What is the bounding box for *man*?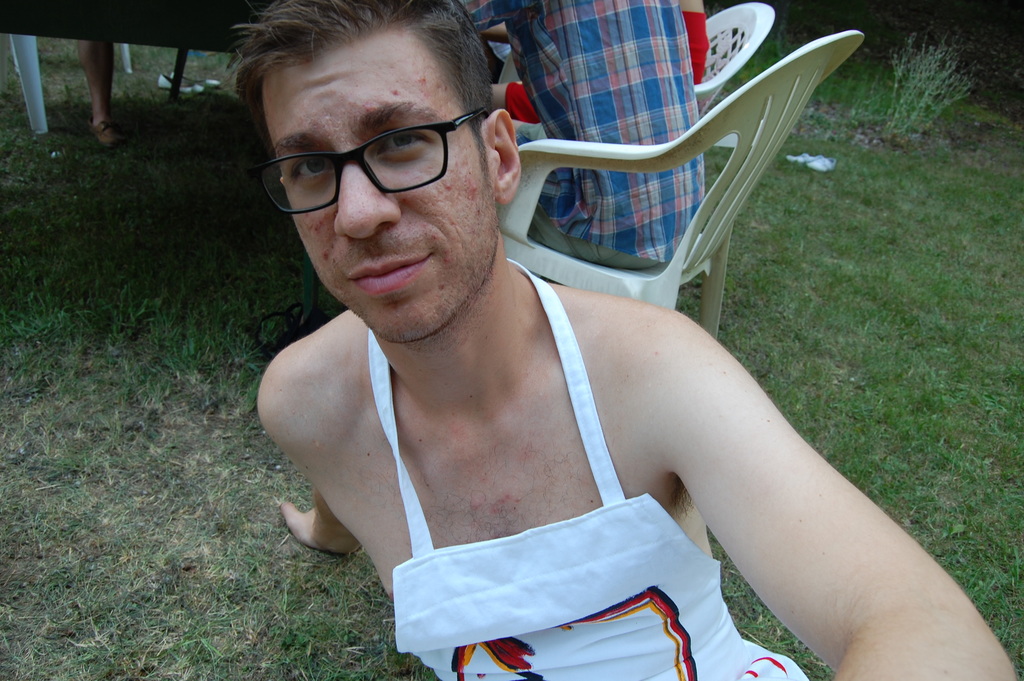
(left=184, top=0, right=937, bottom=666).
